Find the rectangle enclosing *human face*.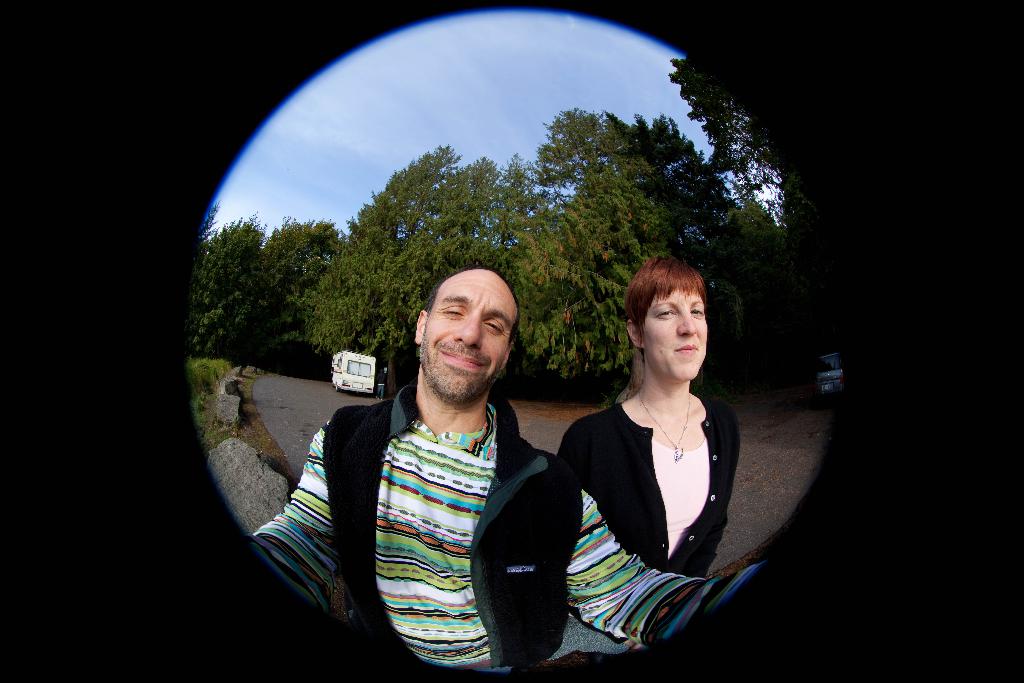
[x1=420, y1=279, x2=518, y2=398].
